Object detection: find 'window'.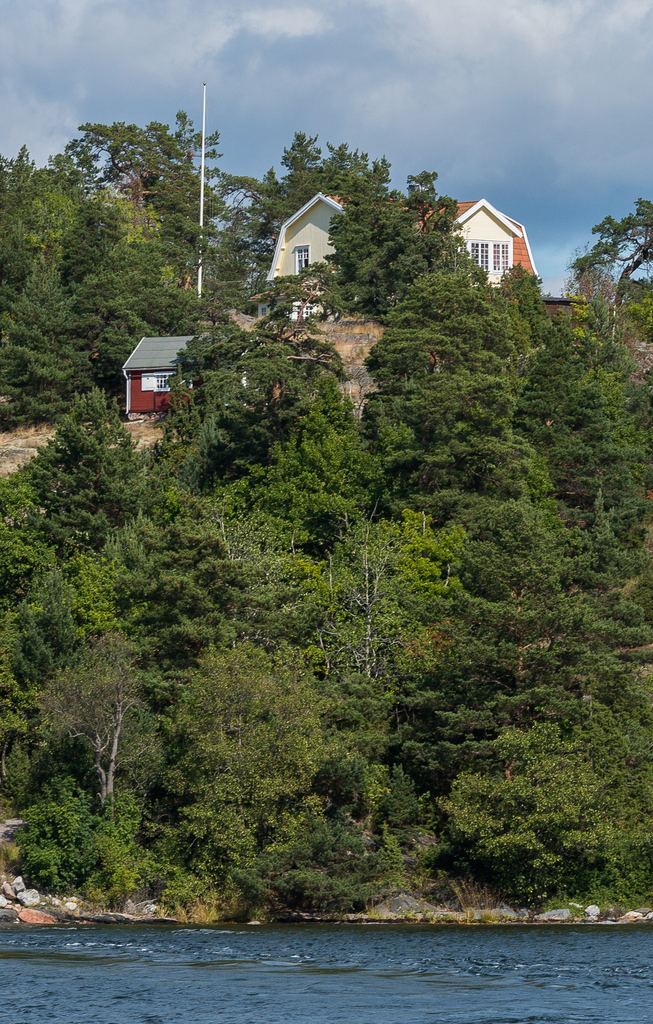
region(291, 239, 310, 276).
